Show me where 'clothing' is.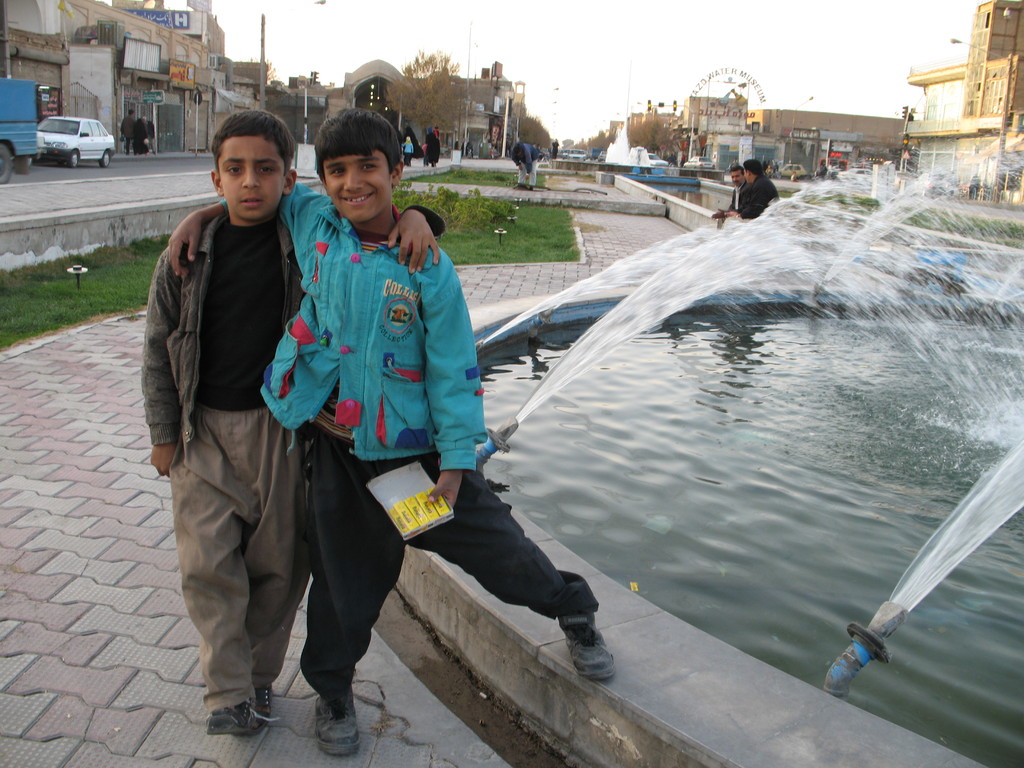
'clothing' is at x1=138, y1=204, x2=449, y2=710.
